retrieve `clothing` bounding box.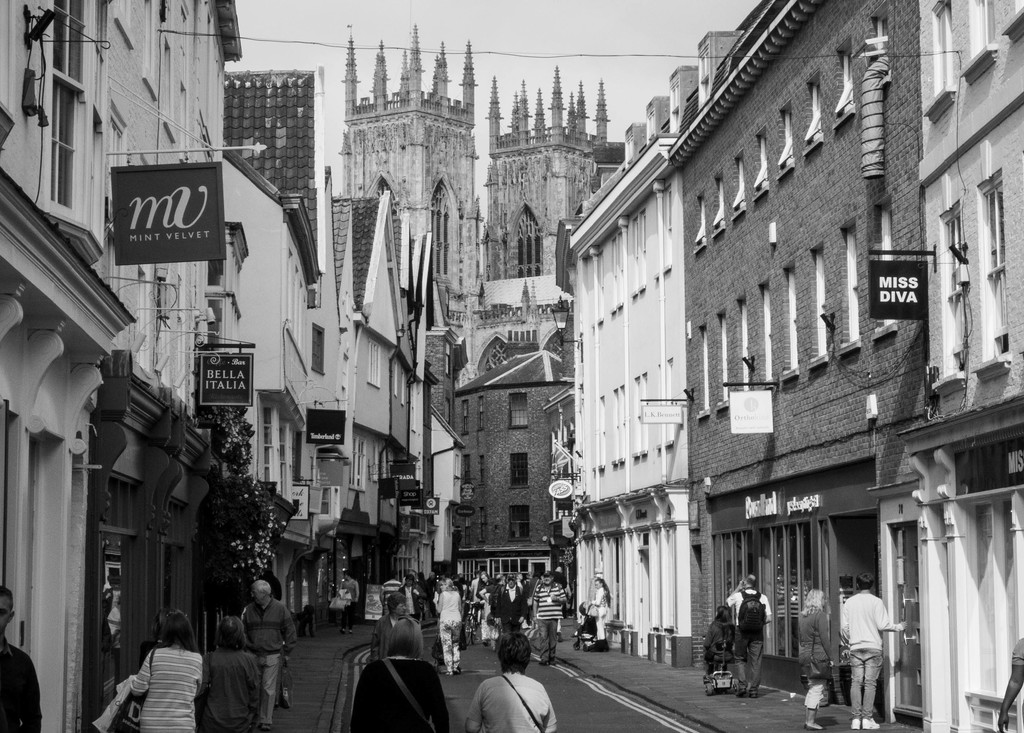
Bounding box: 466 674 556 732.
